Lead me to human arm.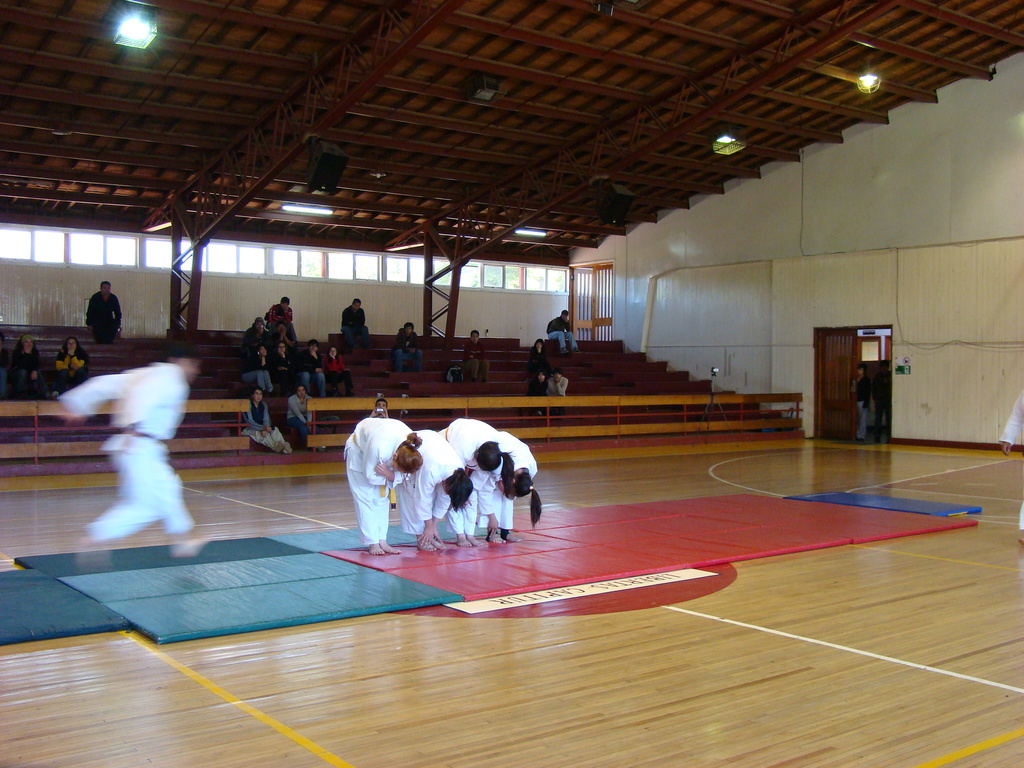
Lead to [259,348,268,368].
